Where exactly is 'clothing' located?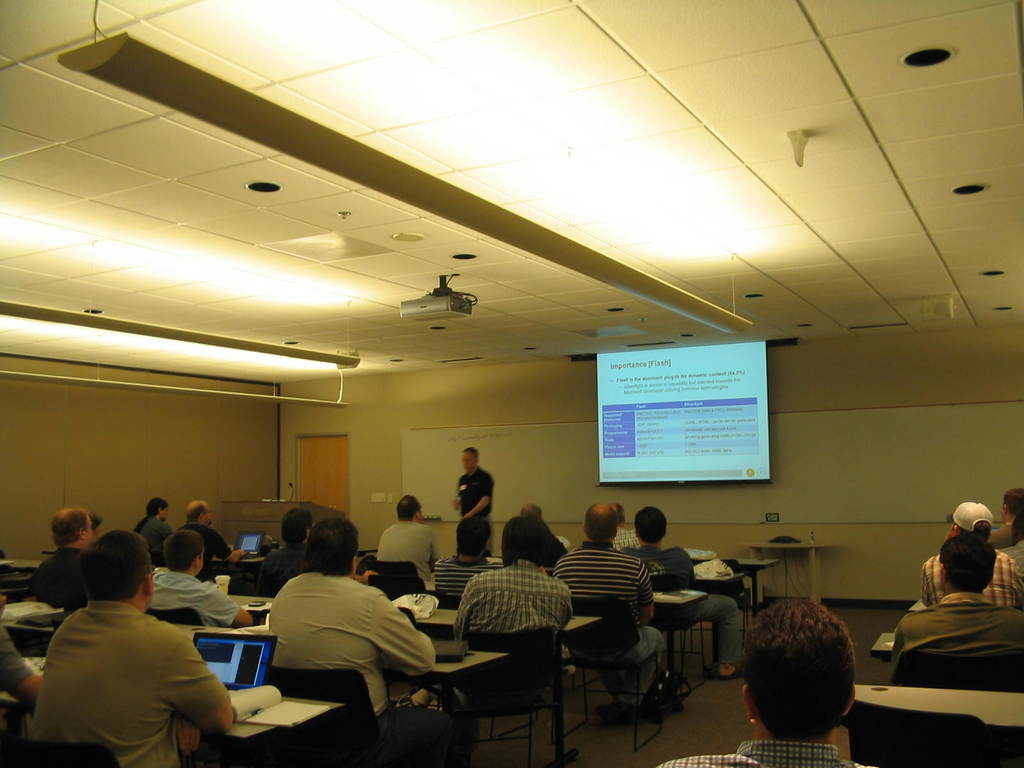
Its bounding box is box(650, 596, 746, 669).
